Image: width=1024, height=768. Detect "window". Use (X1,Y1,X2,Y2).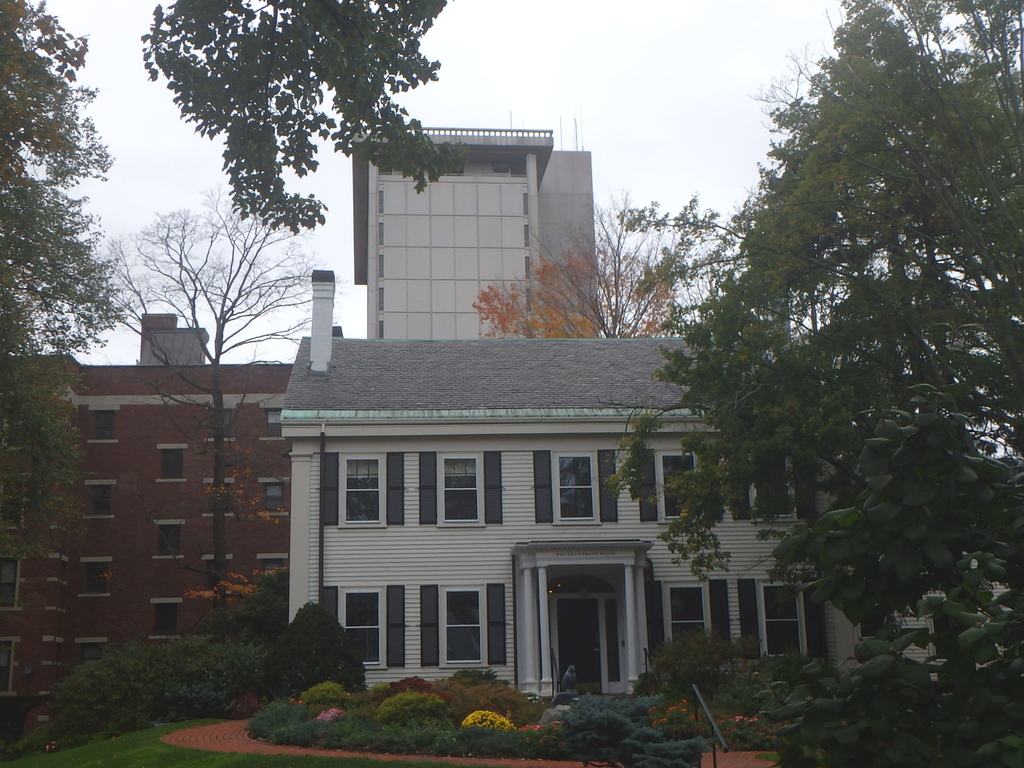
(76,558,118,596).
